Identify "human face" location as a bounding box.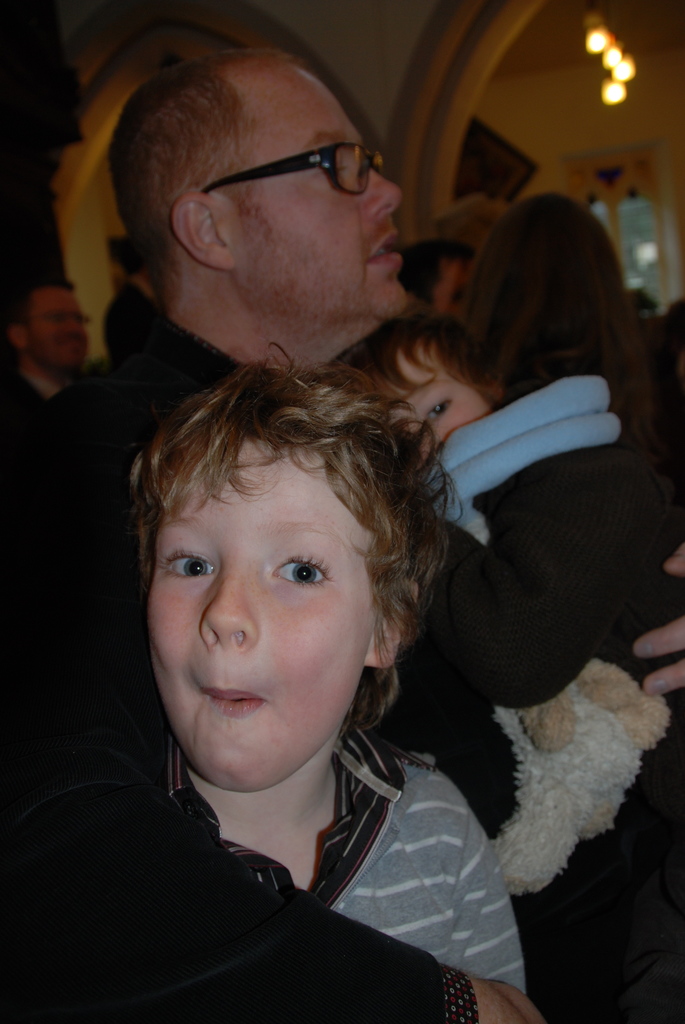
<region>439, 252, 476, 323</region>.
